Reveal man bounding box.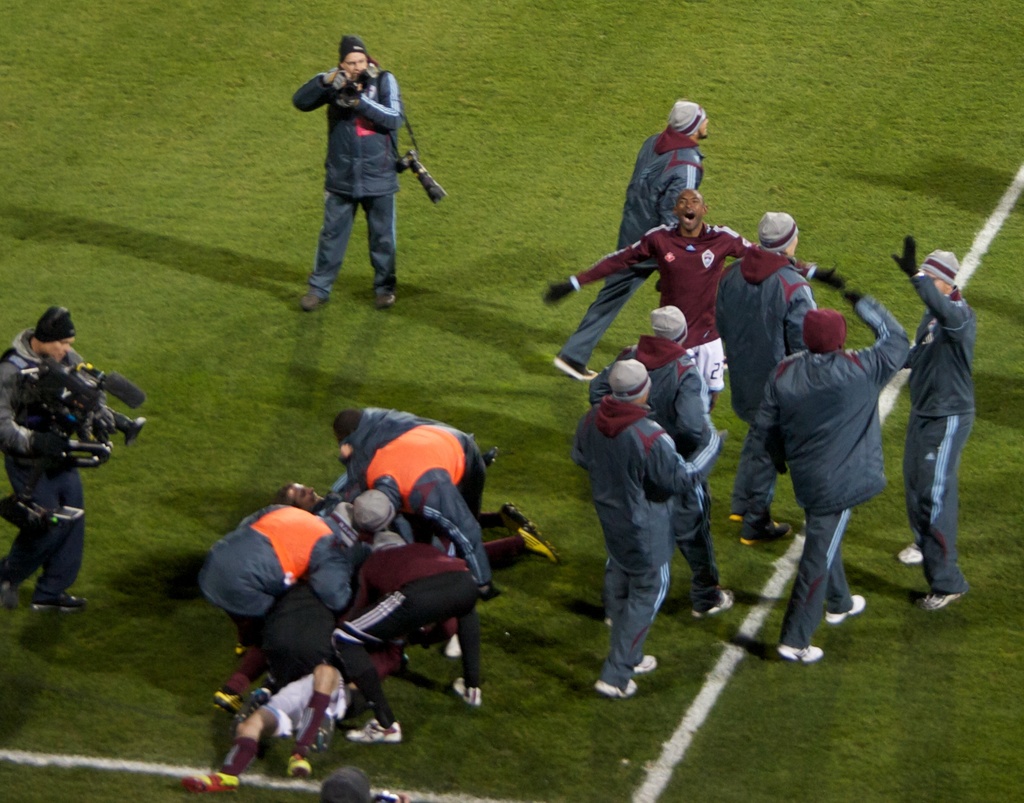
Revealed: x1=348, y1=421, x2=535, y2=604.
